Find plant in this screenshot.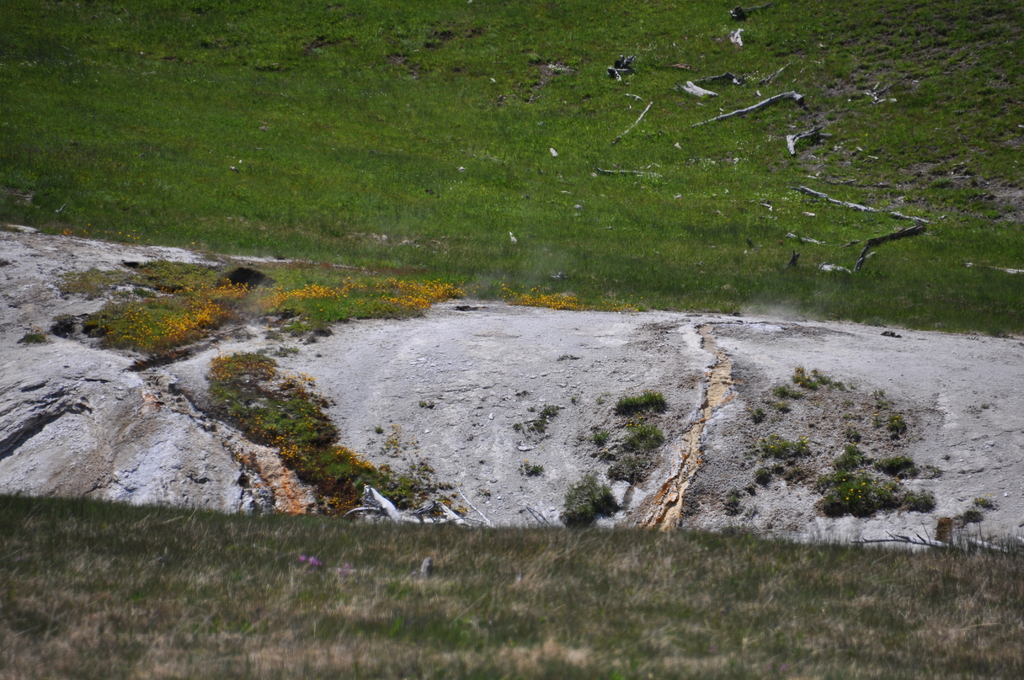
The bounding box for plant is x1=516, y1=457, x2=552, y2=478.
